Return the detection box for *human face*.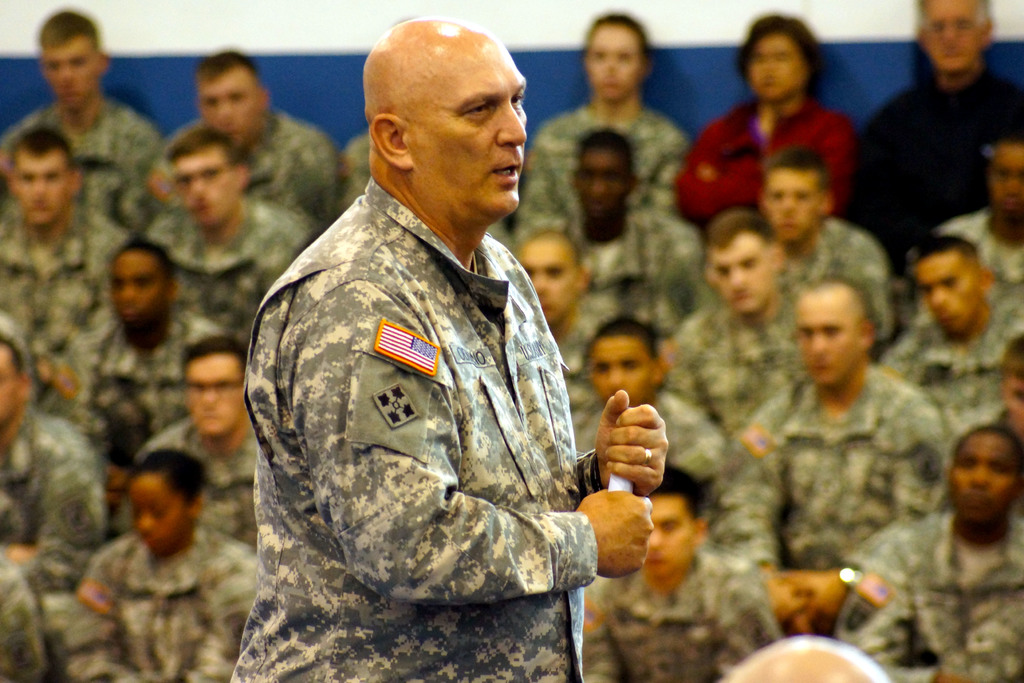
bbox=[643, 489, 692, 585].
